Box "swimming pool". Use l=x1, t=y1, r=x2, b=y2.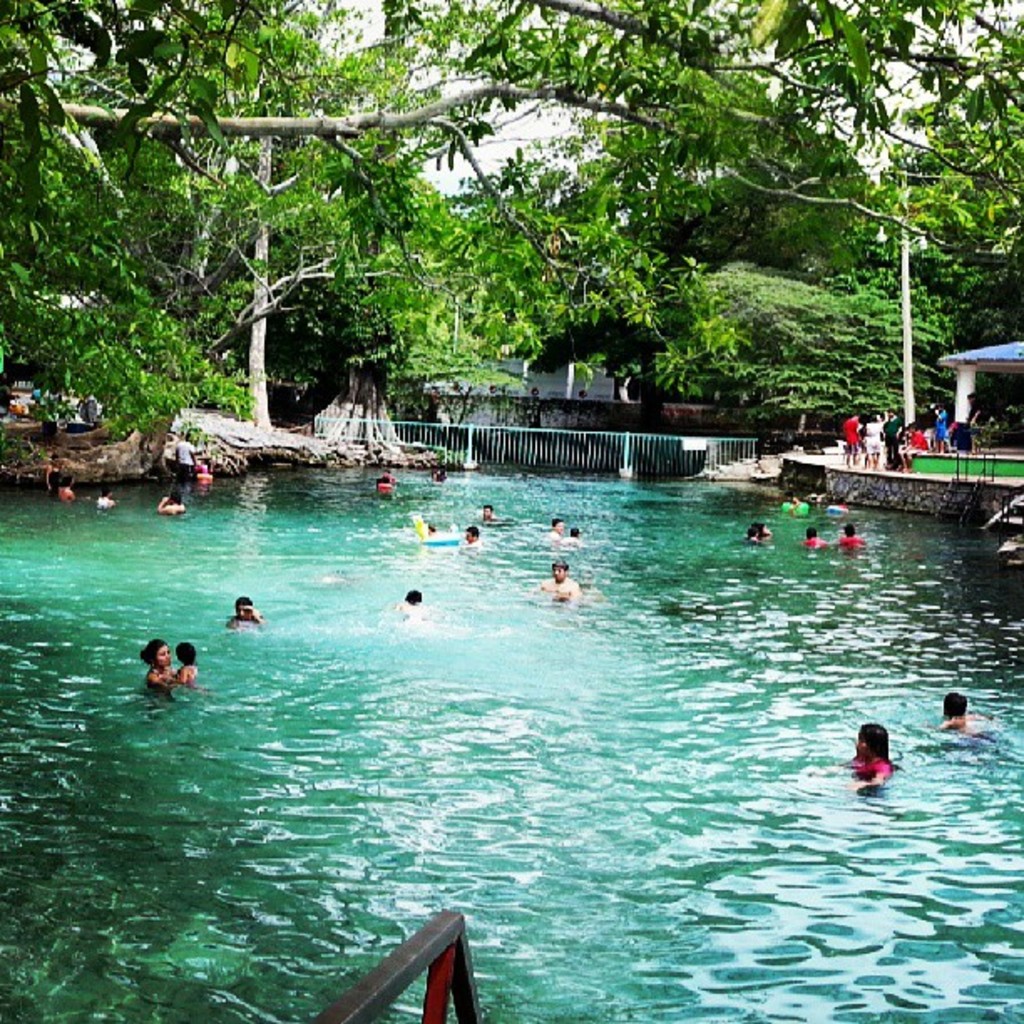
l=0, t=378, r=1011, b=1021.
